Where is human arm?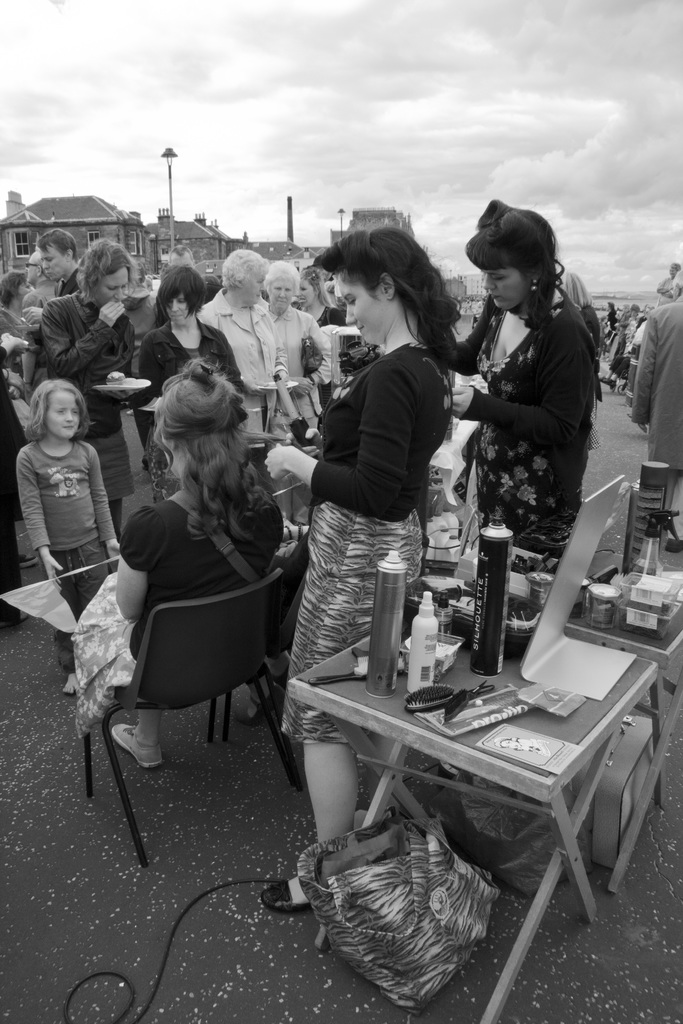
box(259, 353, 416, 522).
